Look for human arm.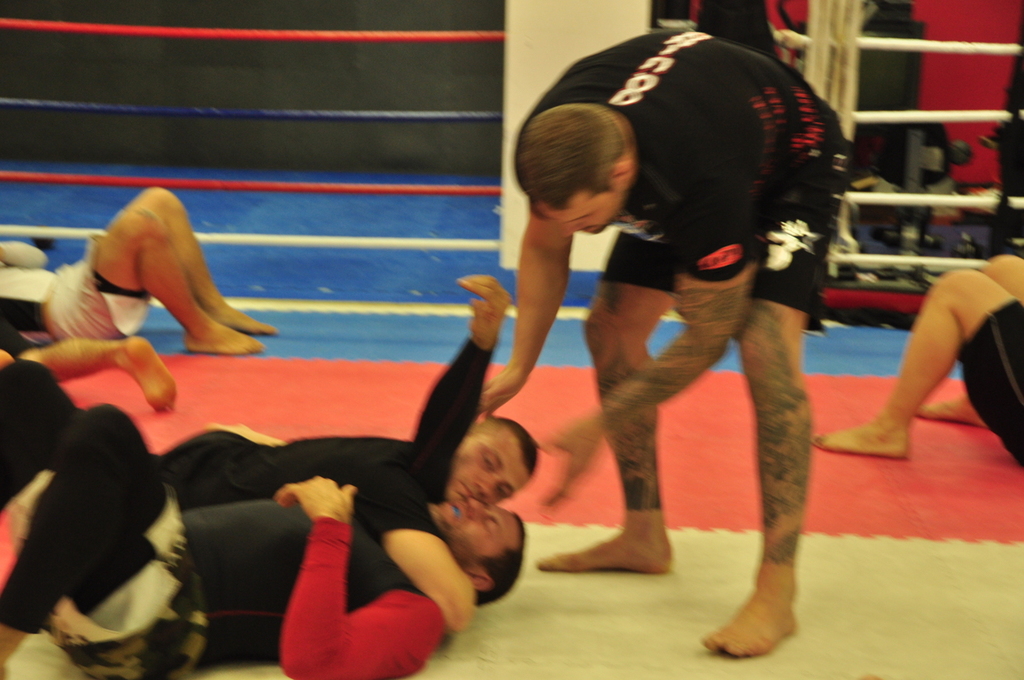
Found: detection(346, 464, 500, 635).
